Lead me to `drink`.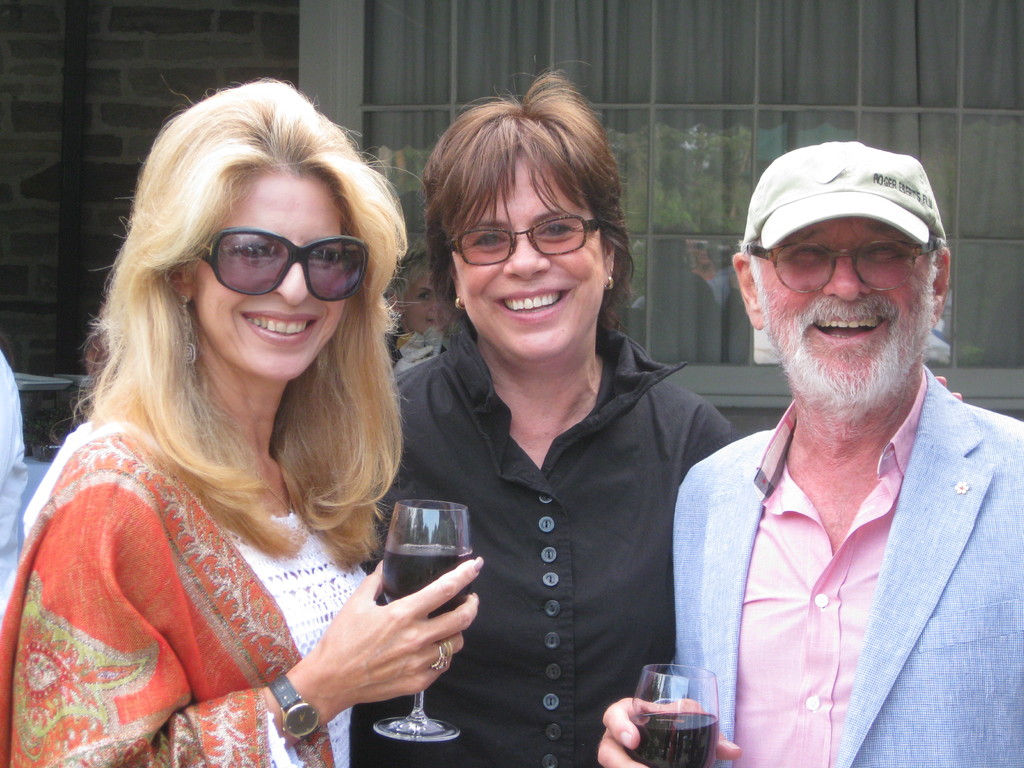
Lead to l=639, t=715, r=716, b=767.
